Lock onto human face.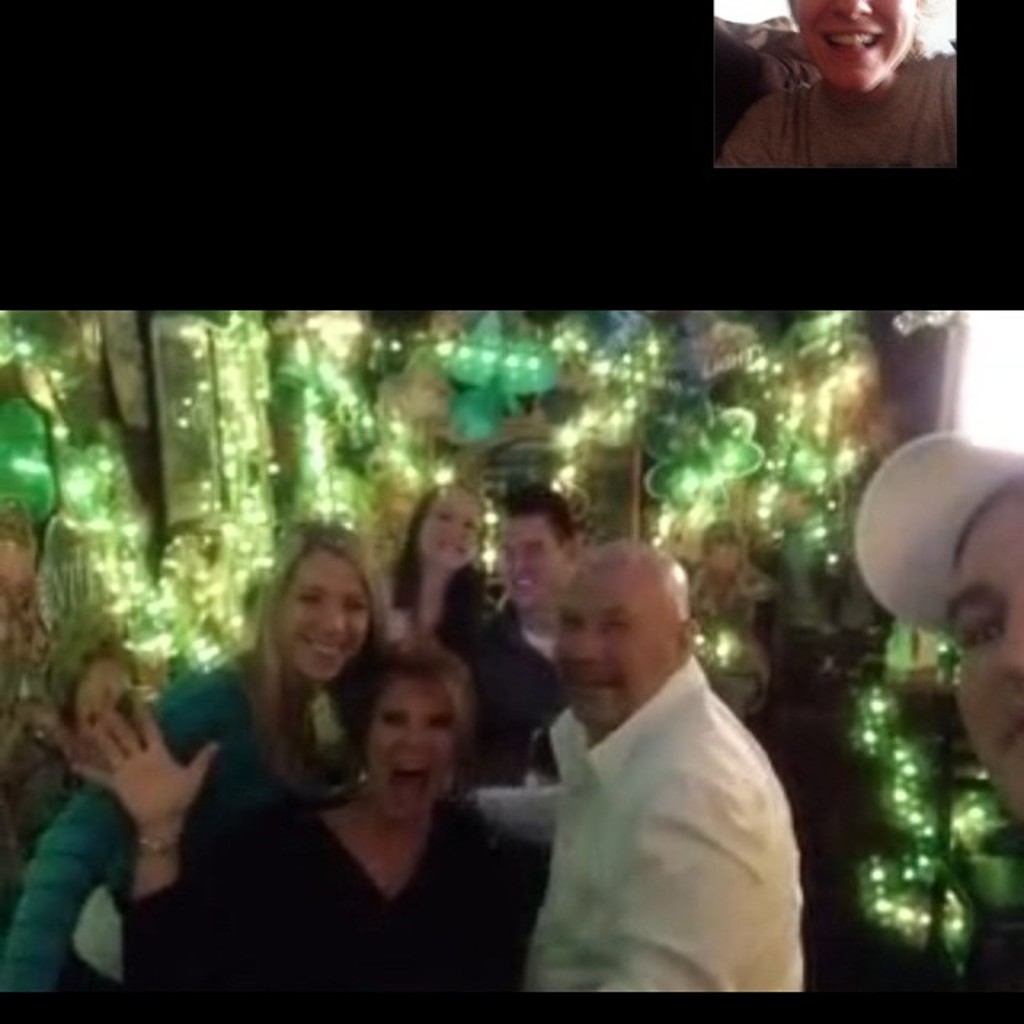
Locked: 496,512,563,626.
